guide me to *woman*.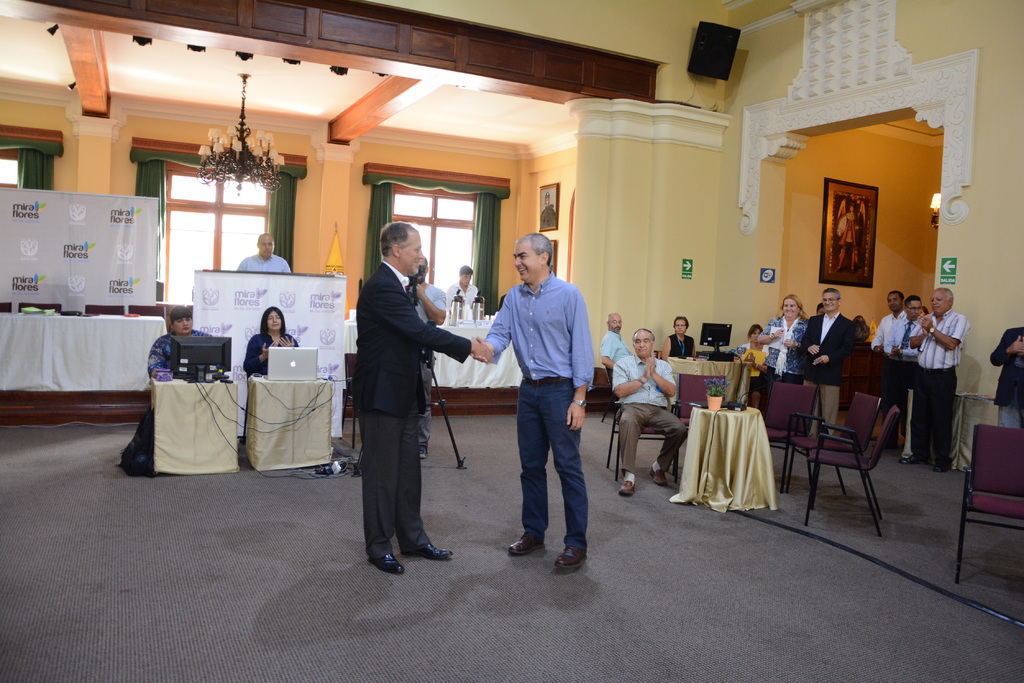
Guidance: region(243, 309, 298, 437).
